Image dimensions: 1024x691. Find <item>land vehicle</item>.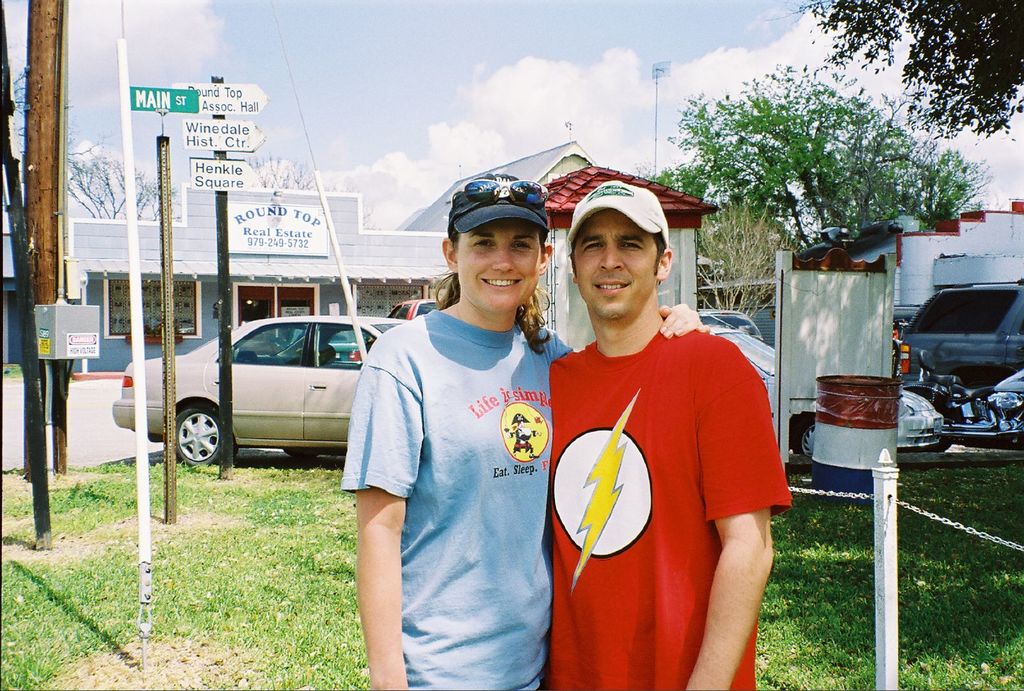
region(877, 228, 1018, 485).
